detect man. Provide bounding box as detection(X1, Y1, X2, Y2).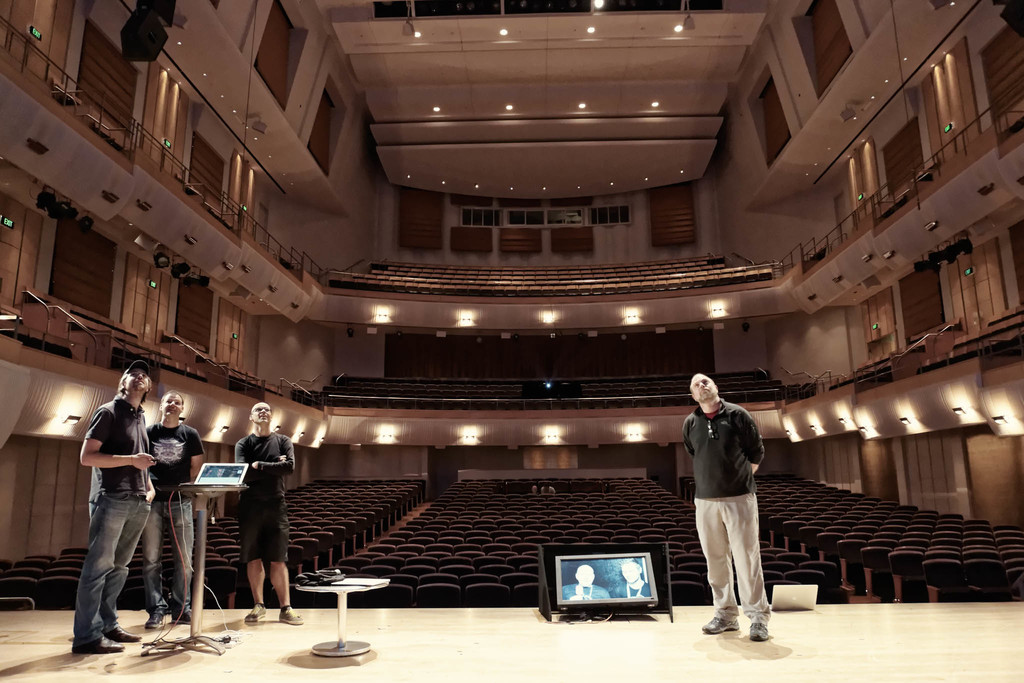
detection(76, 360, 154, 654).
